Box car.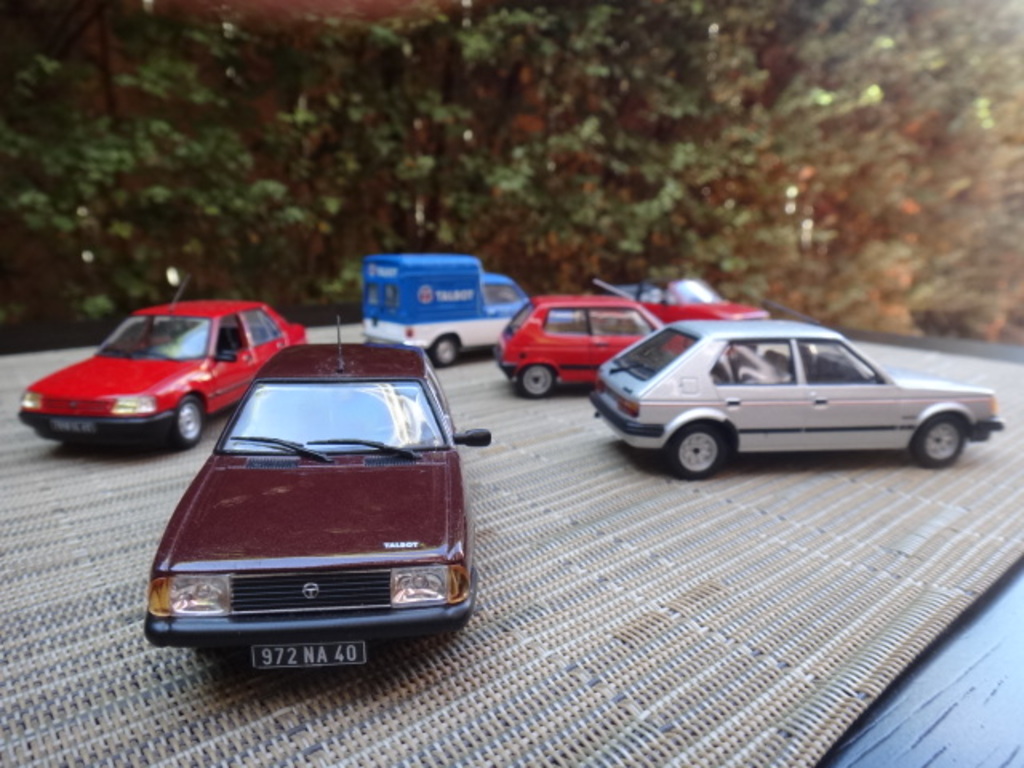
(18,282,310,445).
